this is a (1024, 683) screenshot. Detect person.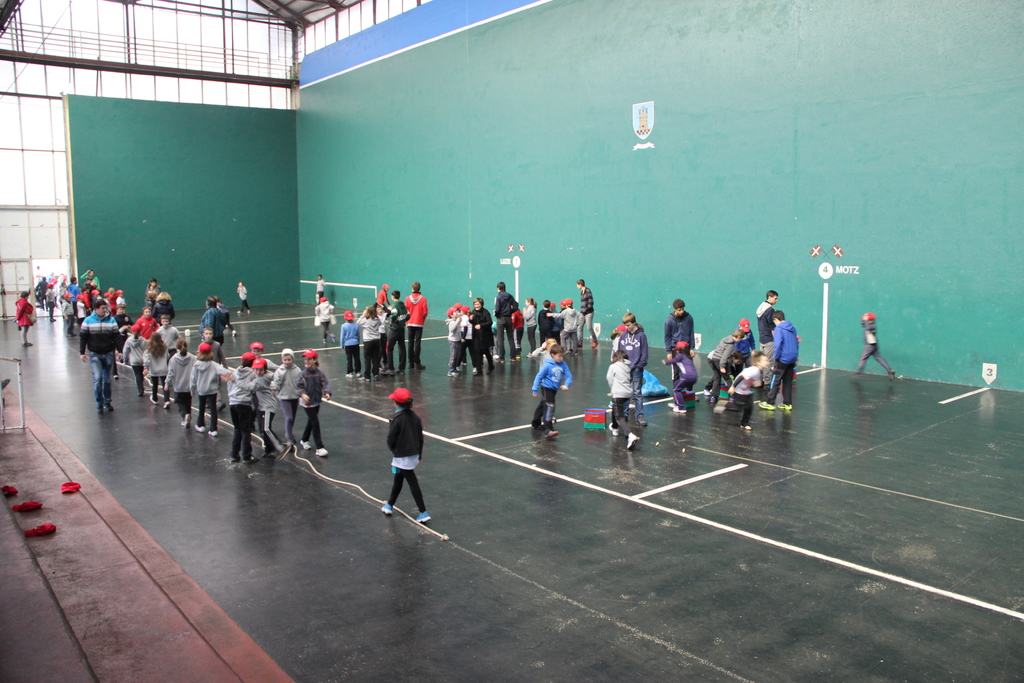
(x1=220, y1=356, x2=287, y2=461).
